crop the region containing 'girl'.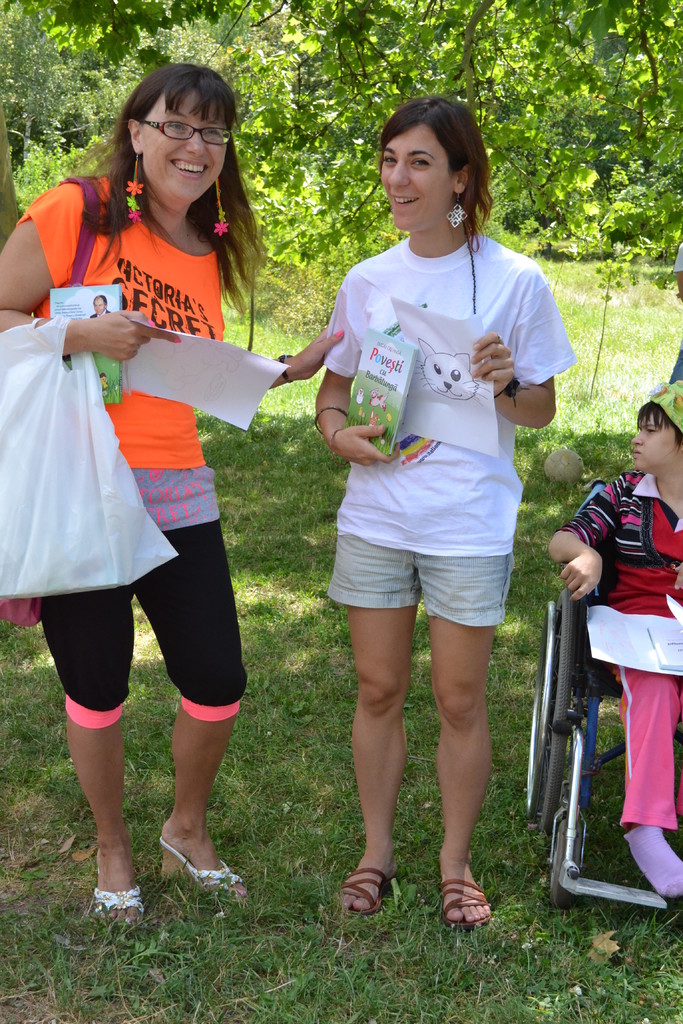
Crop region: box(548, 380, 682, 898).
